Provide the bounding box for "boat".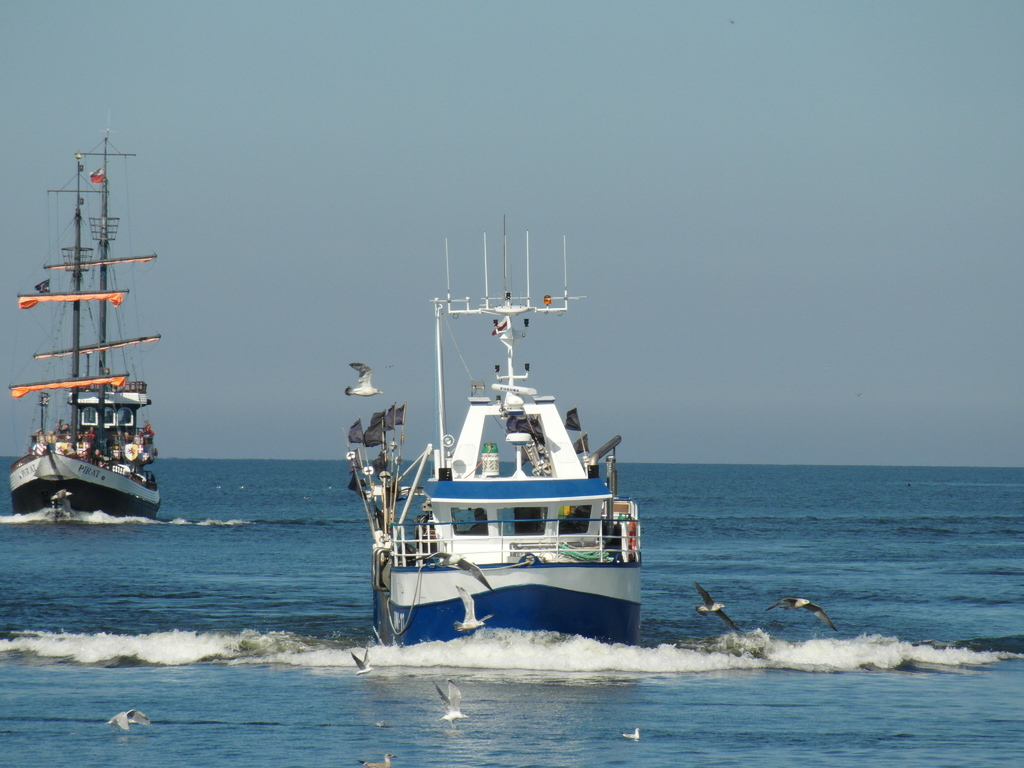
[338, 208, 688, 646].
